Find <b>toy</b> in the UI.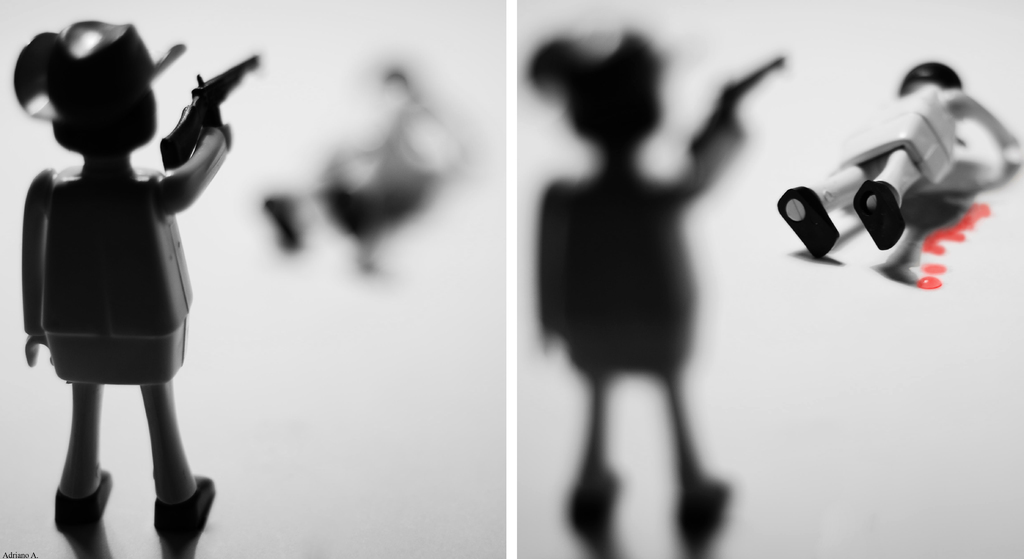
UI element at (15, 17, 257, 547).
